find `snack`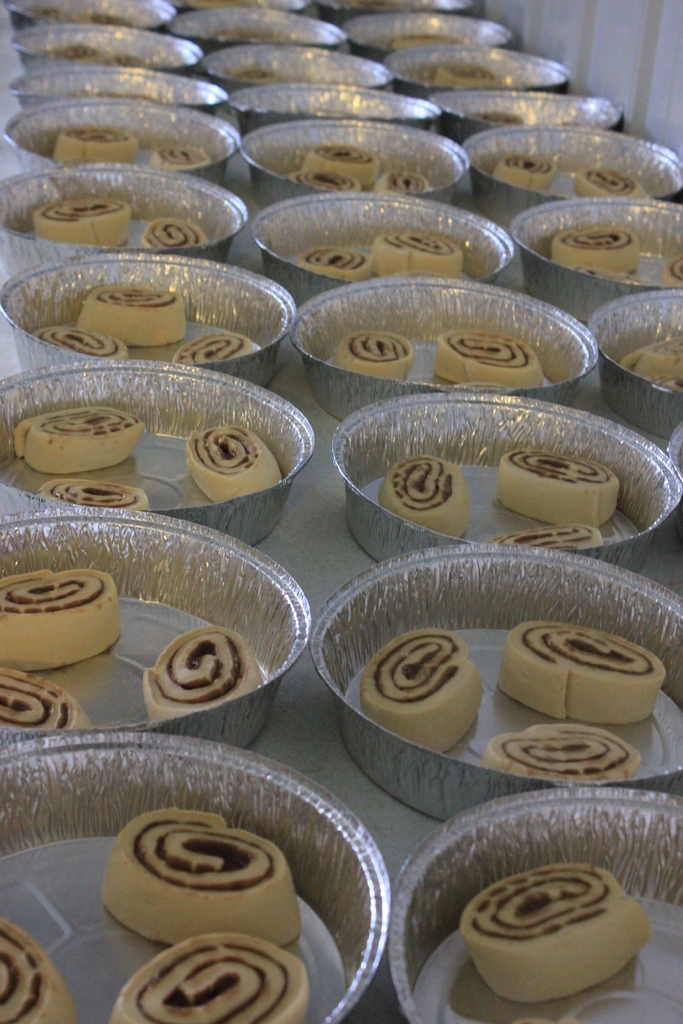
<region>290, 169, 345, 190</region>
